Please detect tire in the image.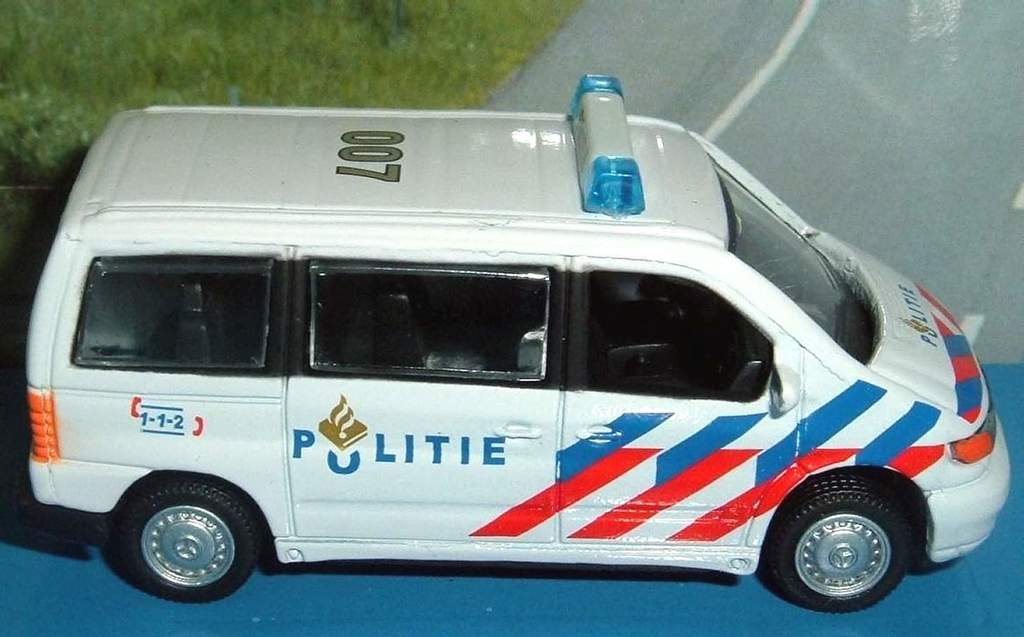
x1=777, y1=476, x2=911, y2=613.
